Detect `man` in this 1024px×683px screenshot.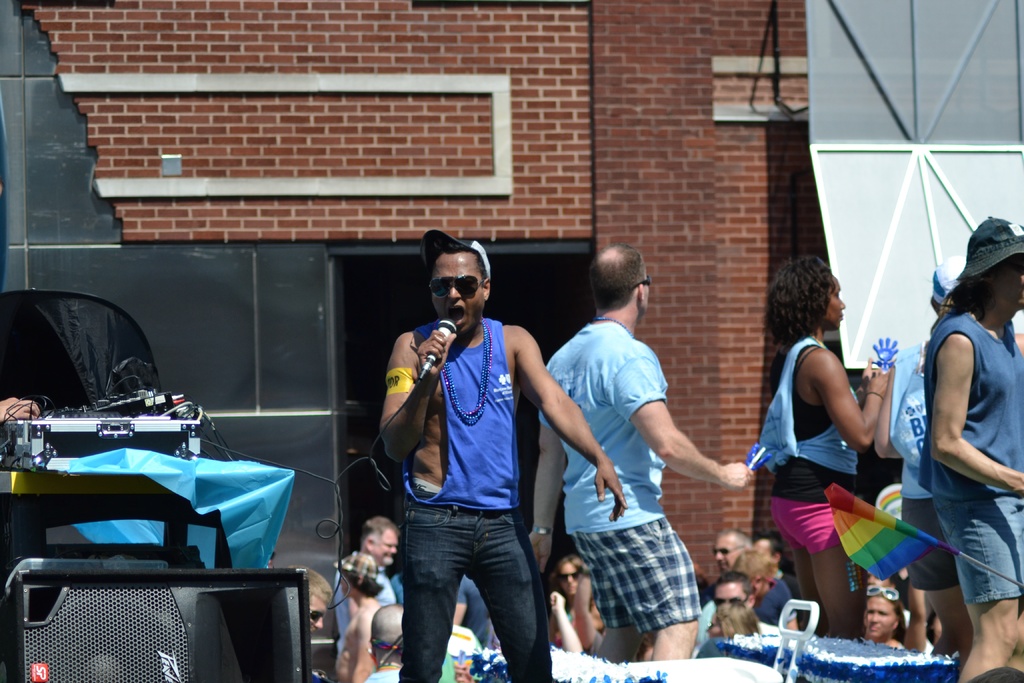
Detection: bbox(714, 528, 753, 574).
